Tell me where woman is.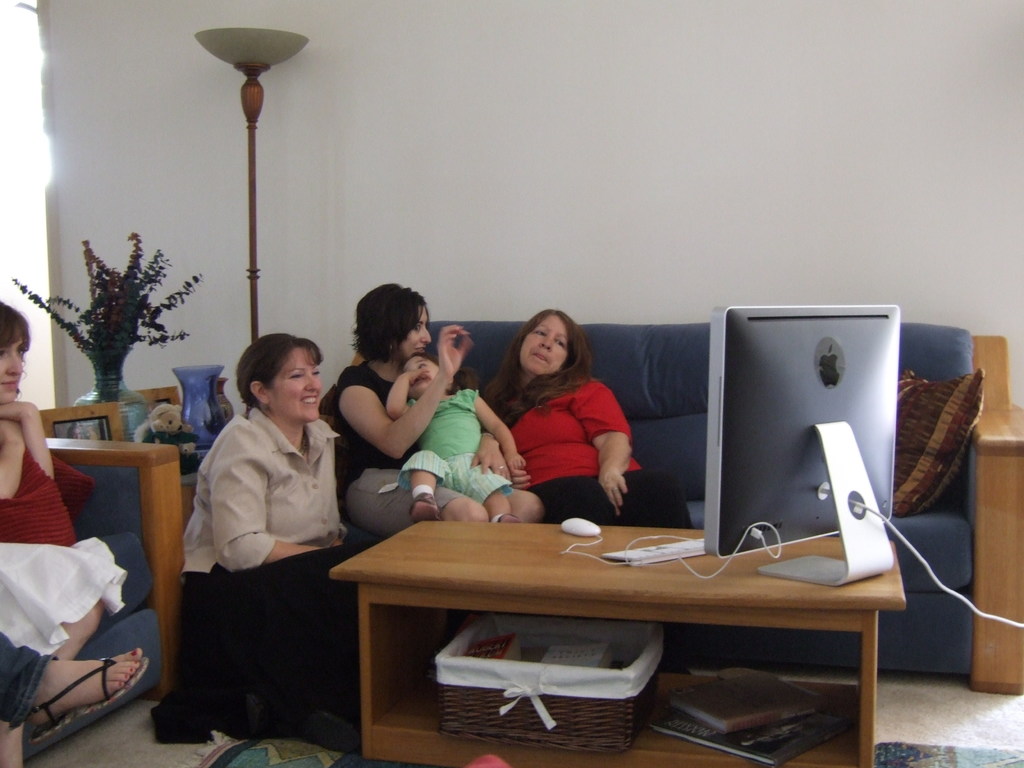
woman is at bbox(166, 326, 353, 748).
